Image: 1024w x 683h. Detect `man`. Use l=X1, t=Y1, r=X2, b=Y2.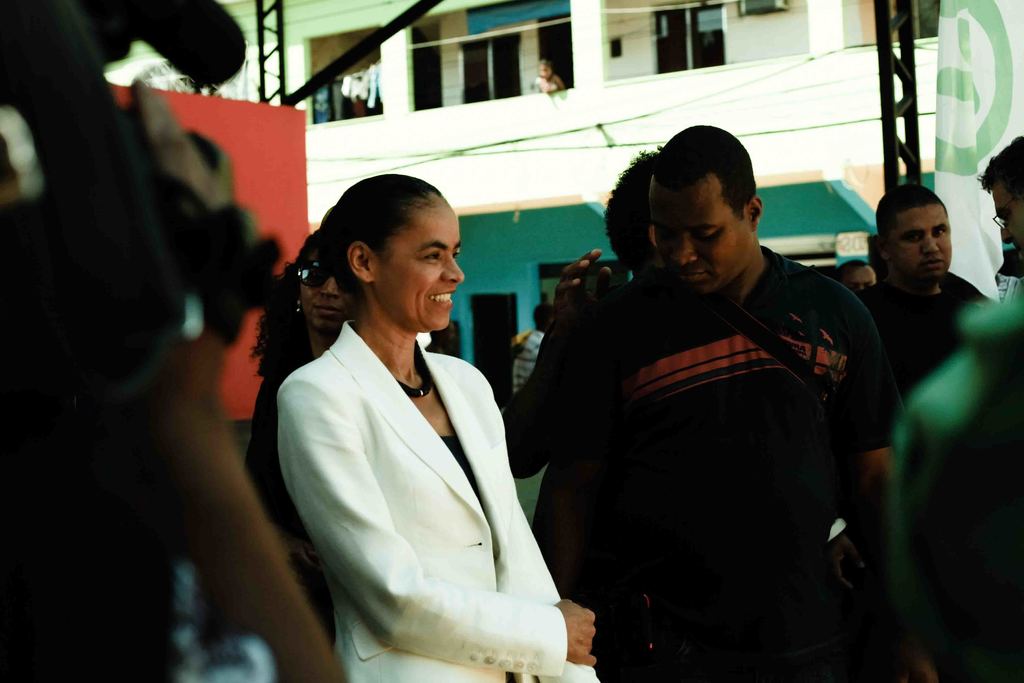
l=975, t=136, r=1023, b=295.
